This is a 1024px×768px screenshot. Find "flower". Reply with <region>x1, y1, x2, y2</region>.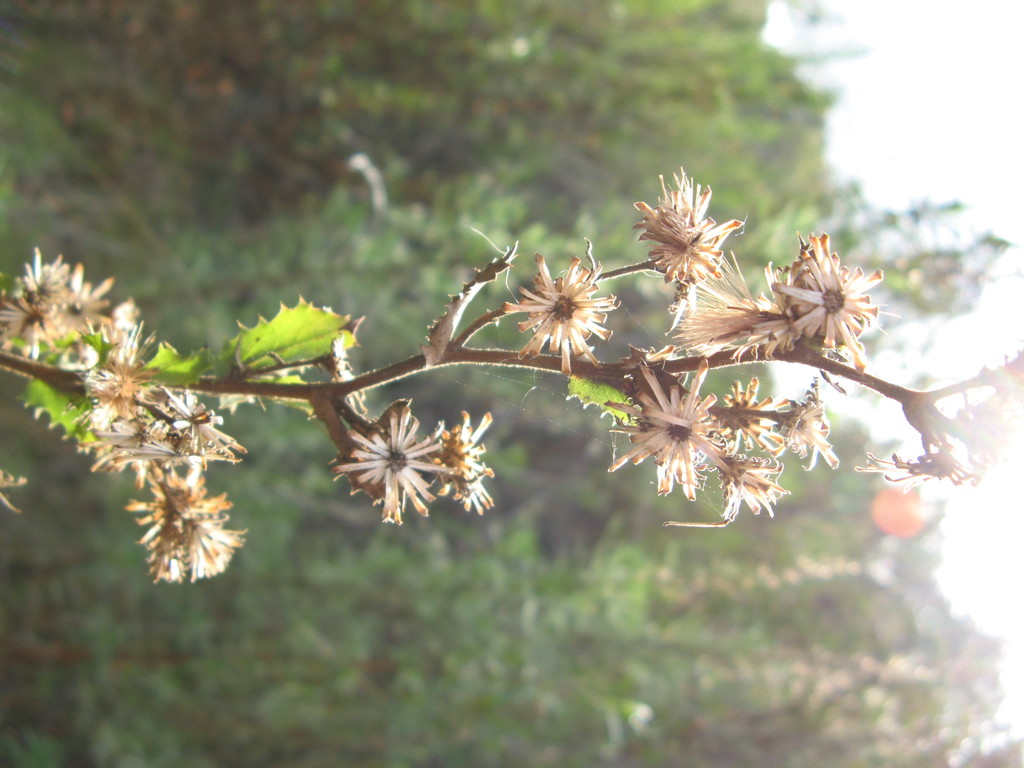
<region>429, 407, 495, 516</region>.
